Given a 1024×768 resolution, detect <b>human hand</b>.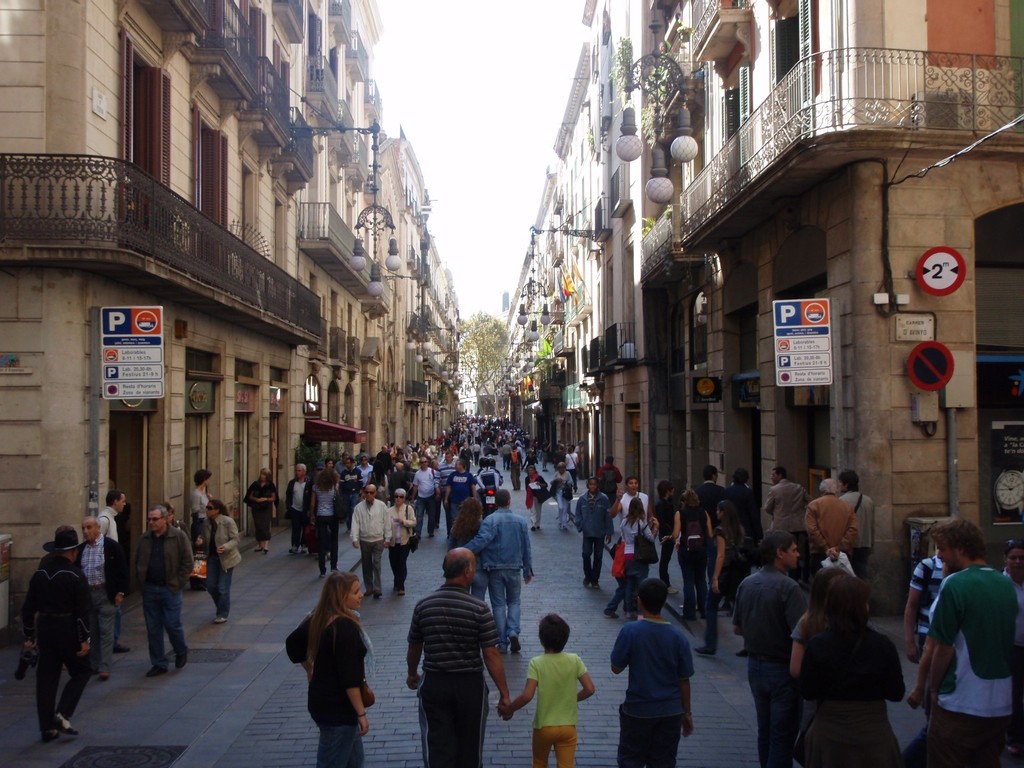
(710, 580, 722, 597).
